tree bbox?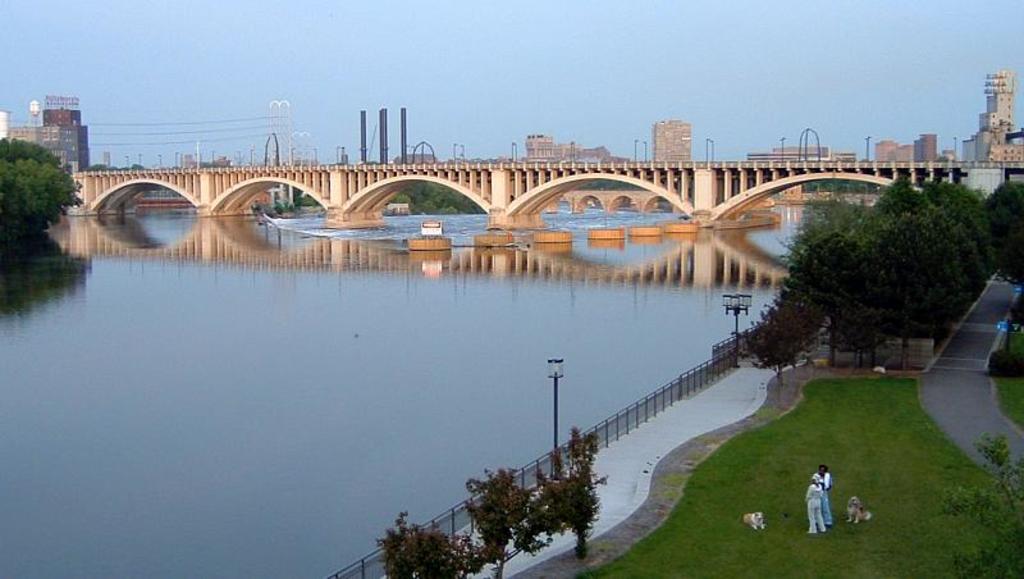
[530, 425, 598, 562]
